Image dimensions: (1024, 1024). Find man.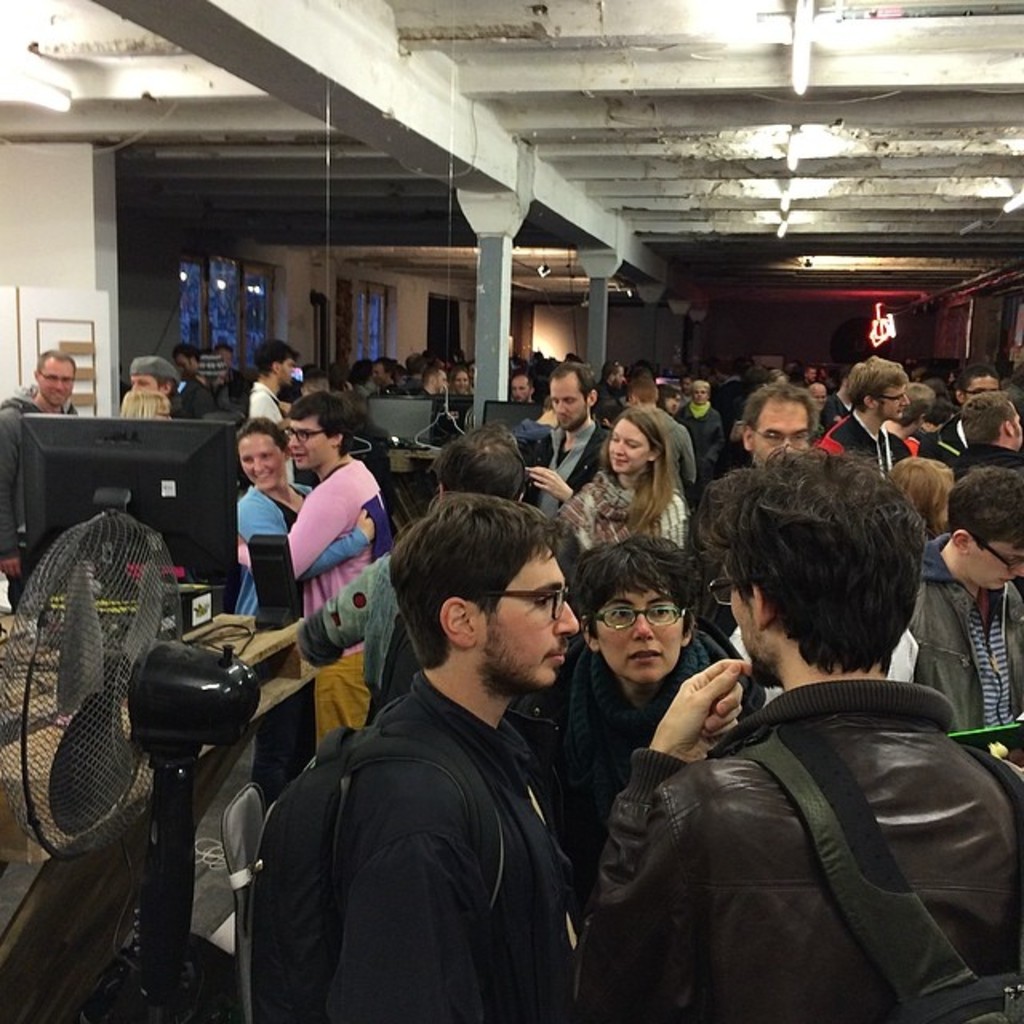
950/387/1022/469.
